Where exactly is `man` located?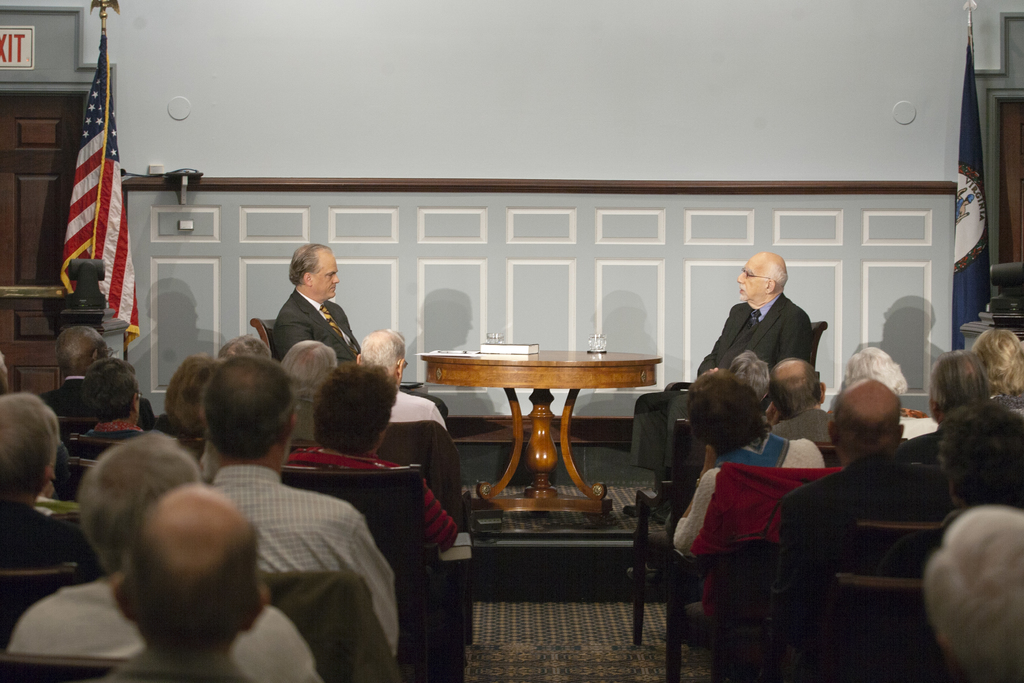
Its bounding box is x1=763 y1=374 x2=947 y2=642.
